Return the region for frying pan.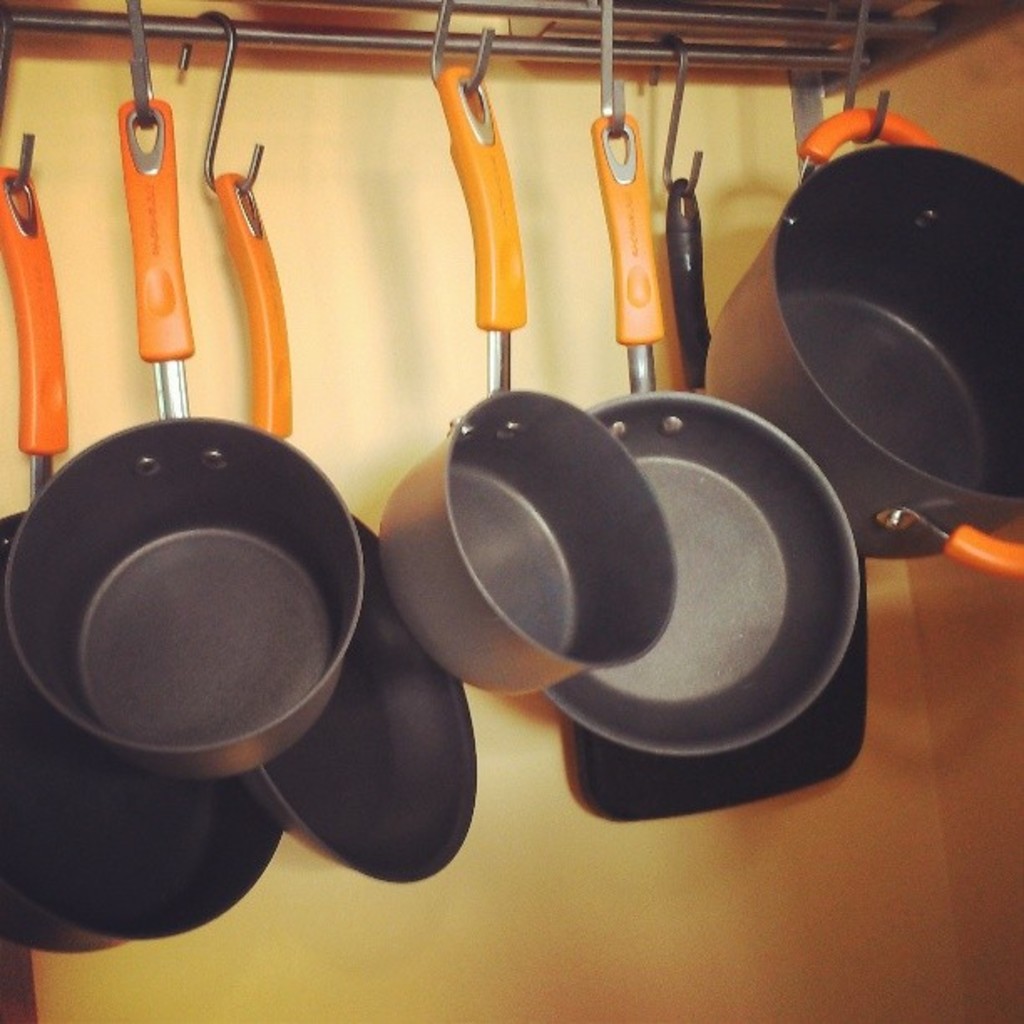
select_region(212, 169, 480, 890).
